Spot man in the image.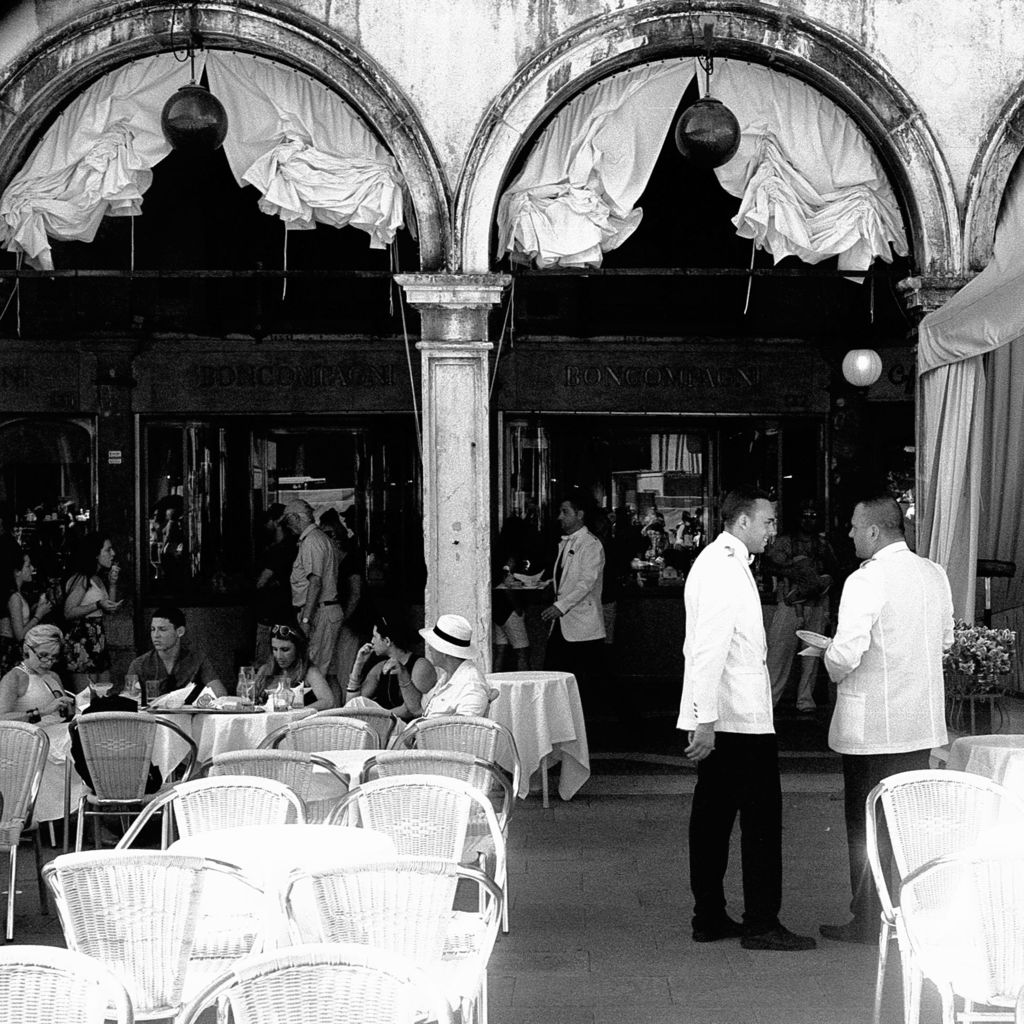
man found at pyautogui.locateOnScreen(667, 476, 817, 976).
